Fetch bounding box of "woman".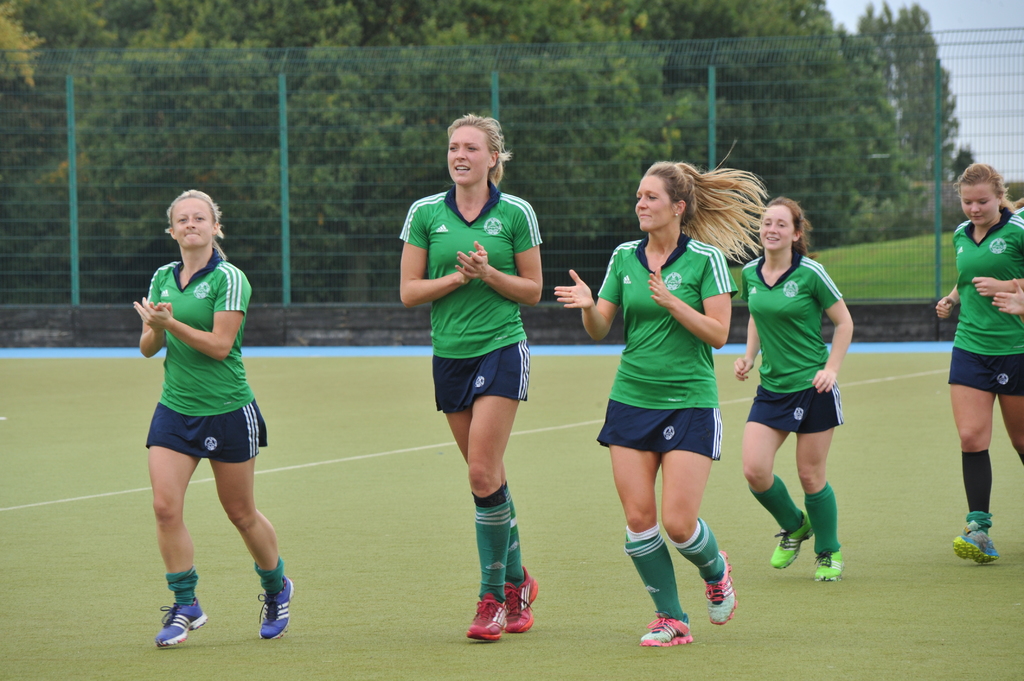
Bbox: bbox(732, 196, 852, 579).
